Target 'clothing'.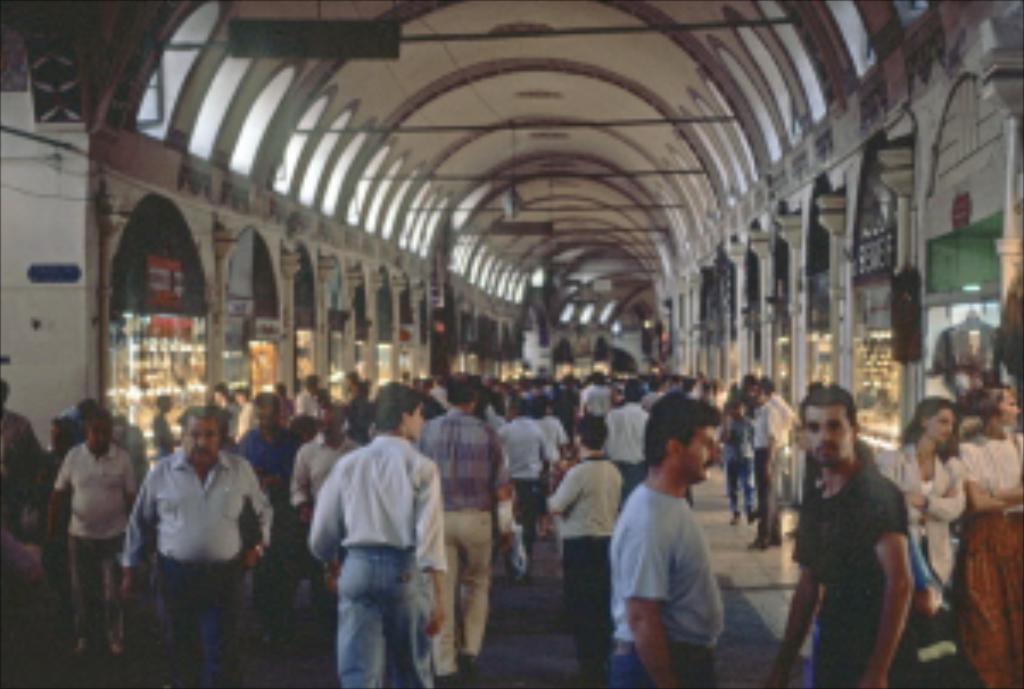
Target region: Rect(51, 437, 130, 648).
